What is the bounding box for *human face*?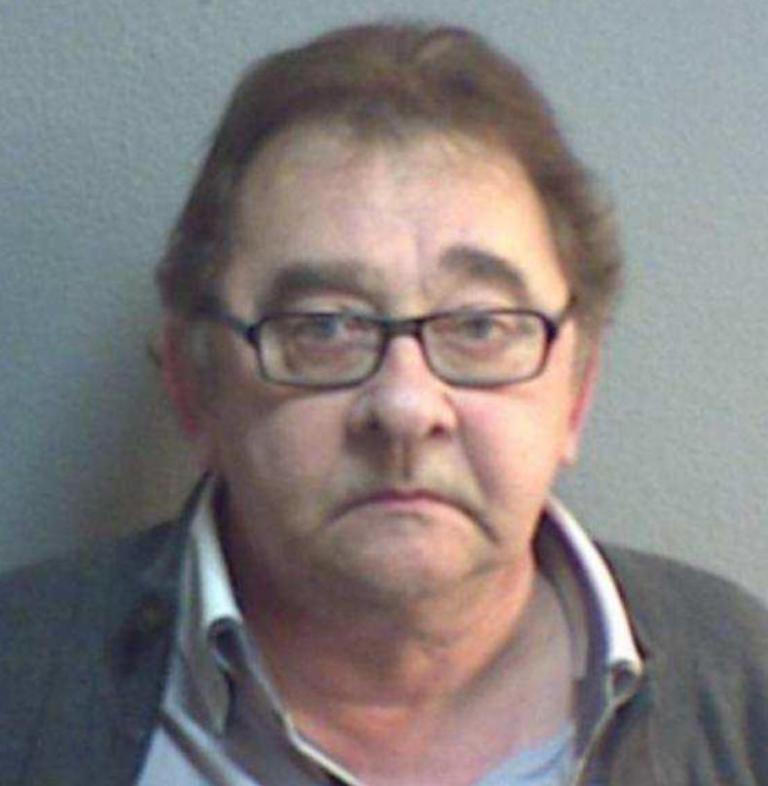
(210, 122, 580, 610).
